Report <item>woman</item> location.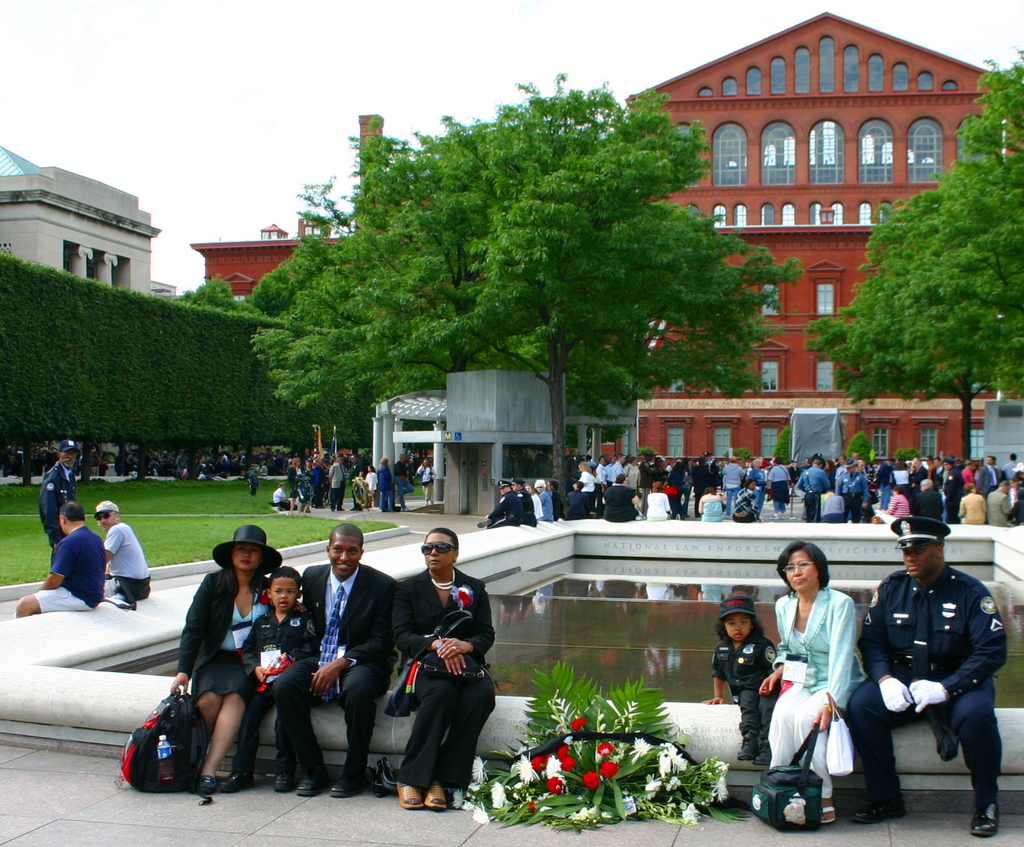
Report: [left=154, top=525, right=289, bottom=800].
